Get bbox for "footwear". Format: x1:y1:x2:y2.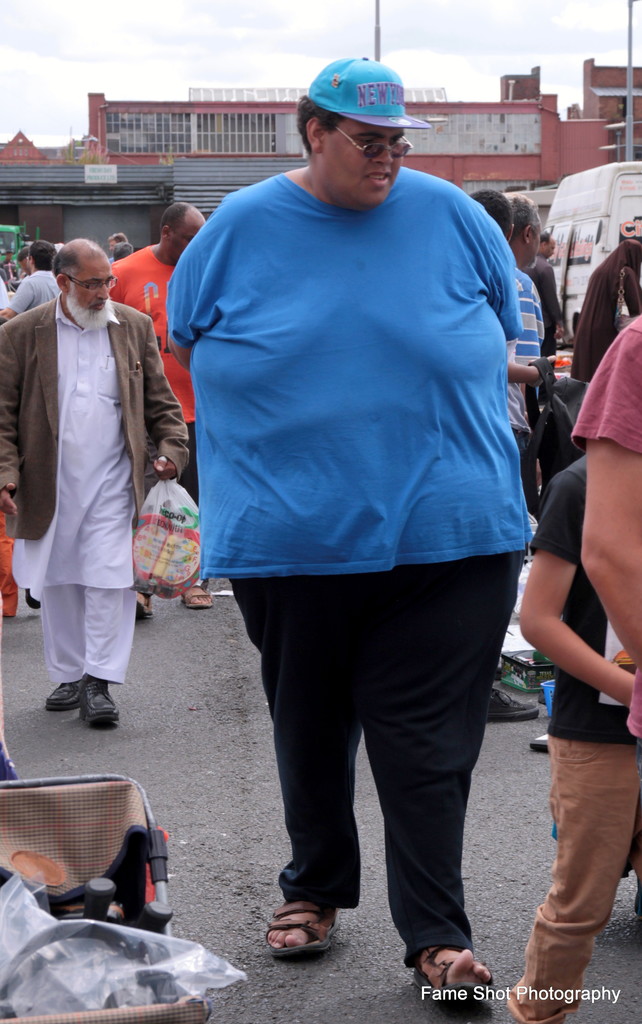
489:671:542:725.
